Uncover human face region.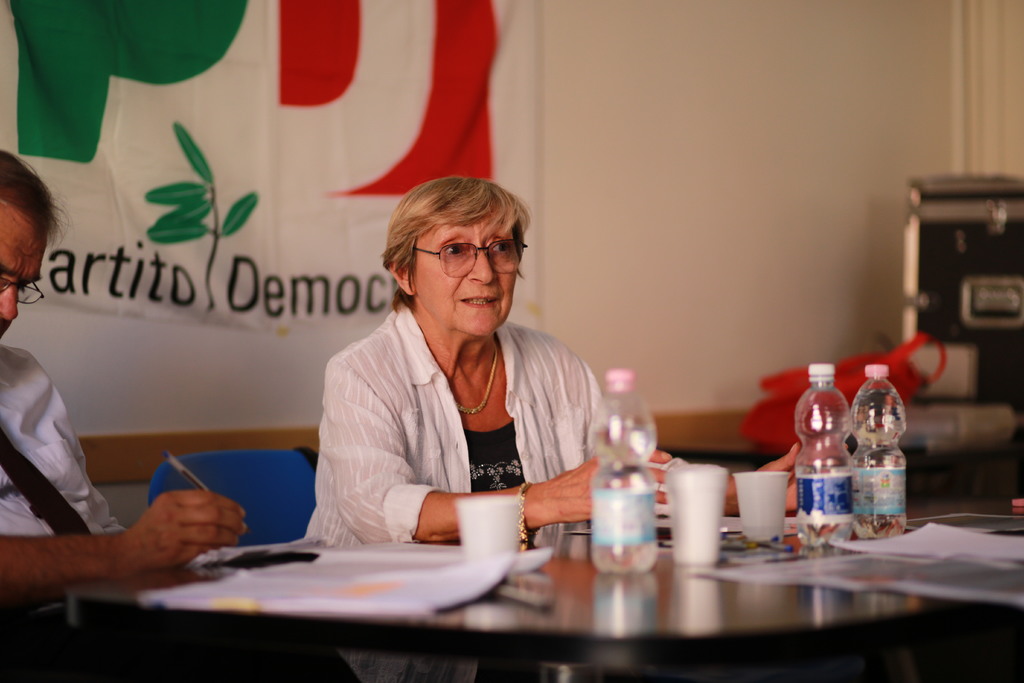
Uncovered: [0,193,47,341].
